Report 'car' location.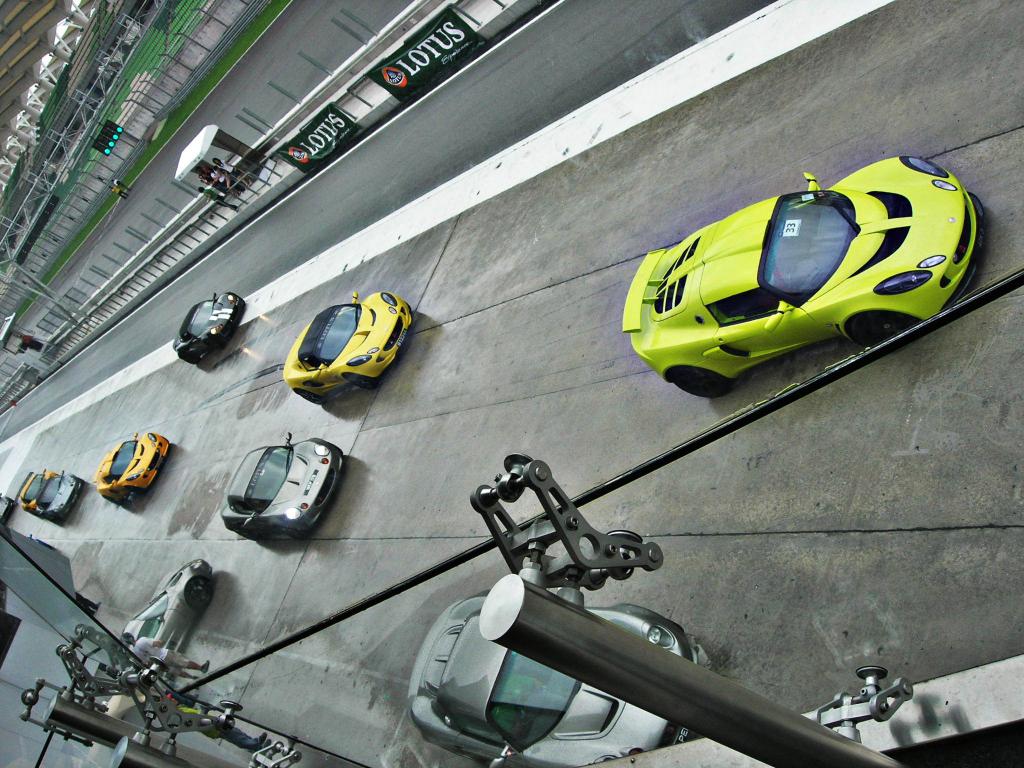
Report: (38, 472, 88, 529).
